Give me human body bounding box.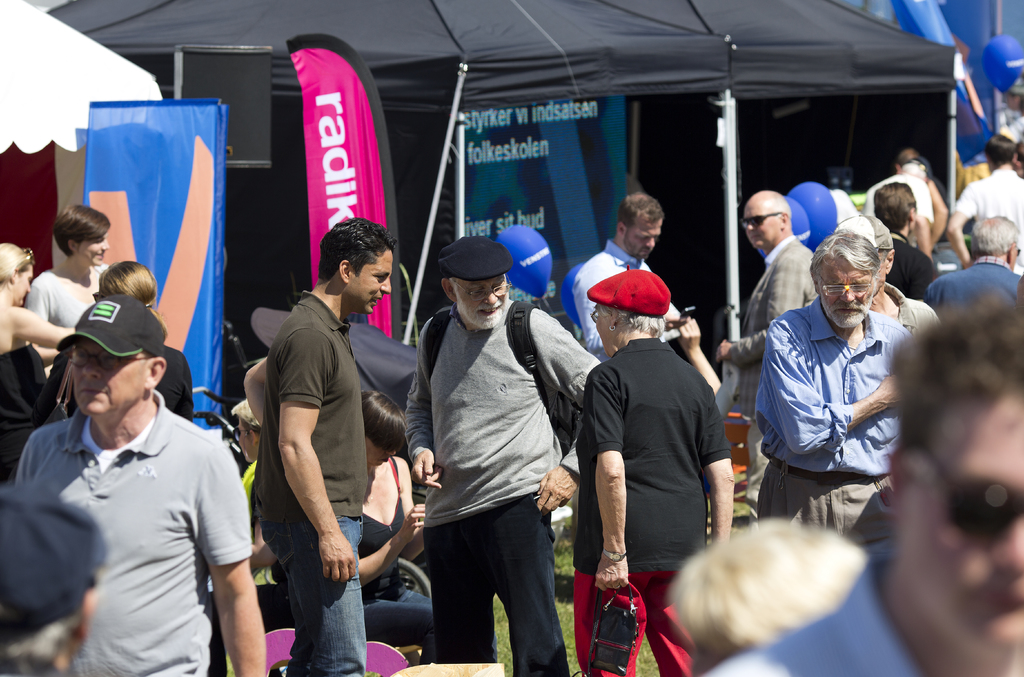
select_region(28, 318, 257, 676).
